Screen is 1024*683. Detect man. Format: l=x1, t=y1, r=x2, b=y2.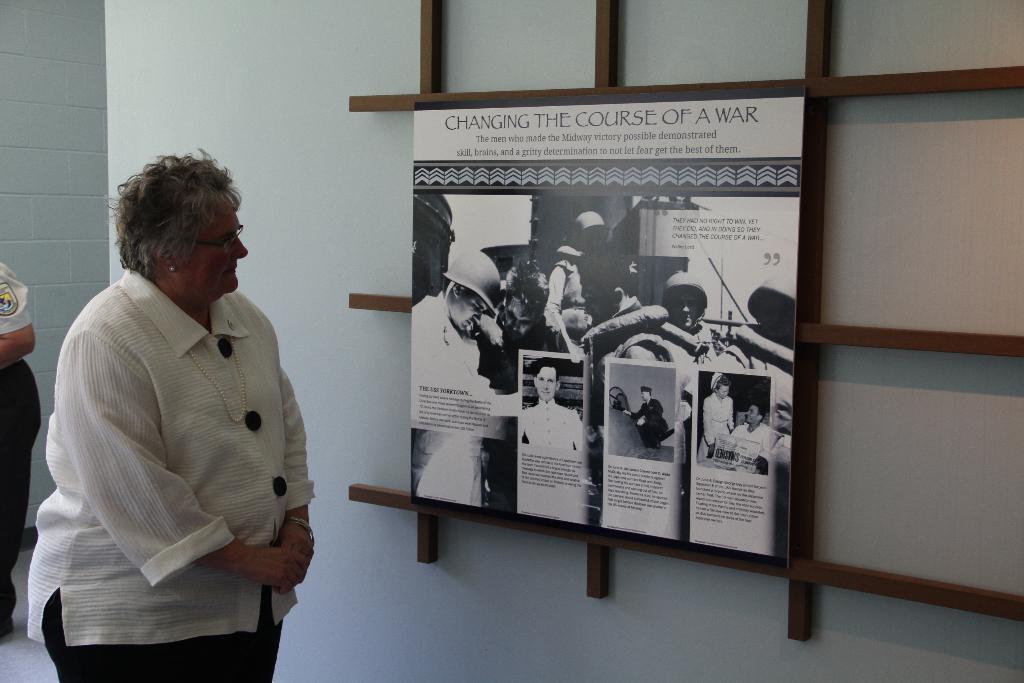
l=577, t=249, r=678, b=364.
